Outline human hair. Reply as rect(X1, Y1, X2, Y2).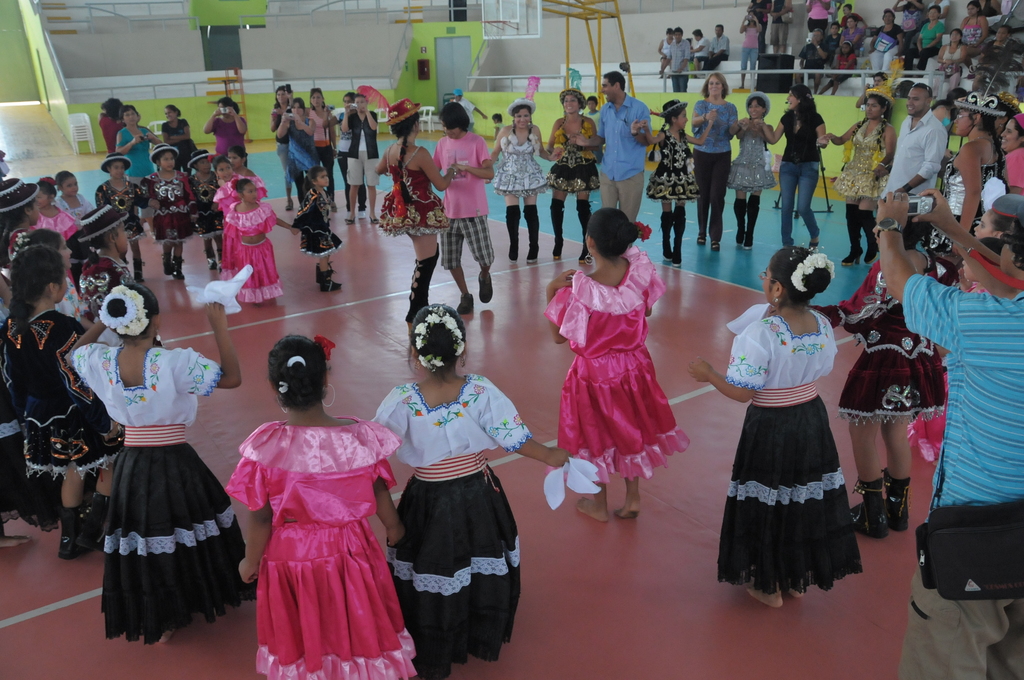
rect(844, 3, 851, 10).
